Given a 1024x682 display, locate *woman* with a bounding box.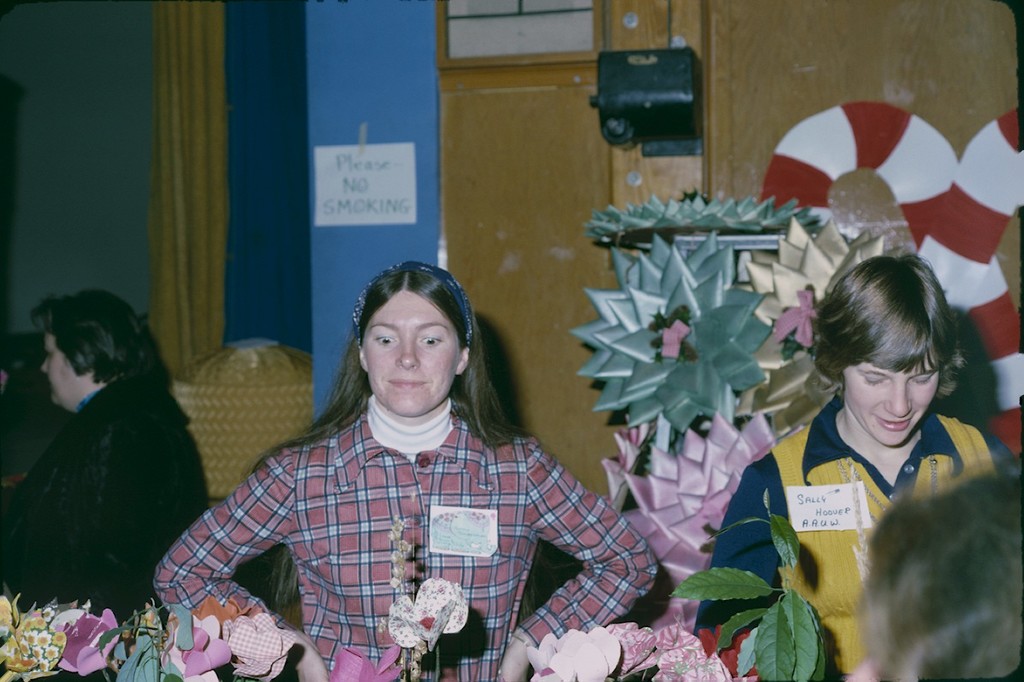
Located: region(693, 247, 1019, 681).
